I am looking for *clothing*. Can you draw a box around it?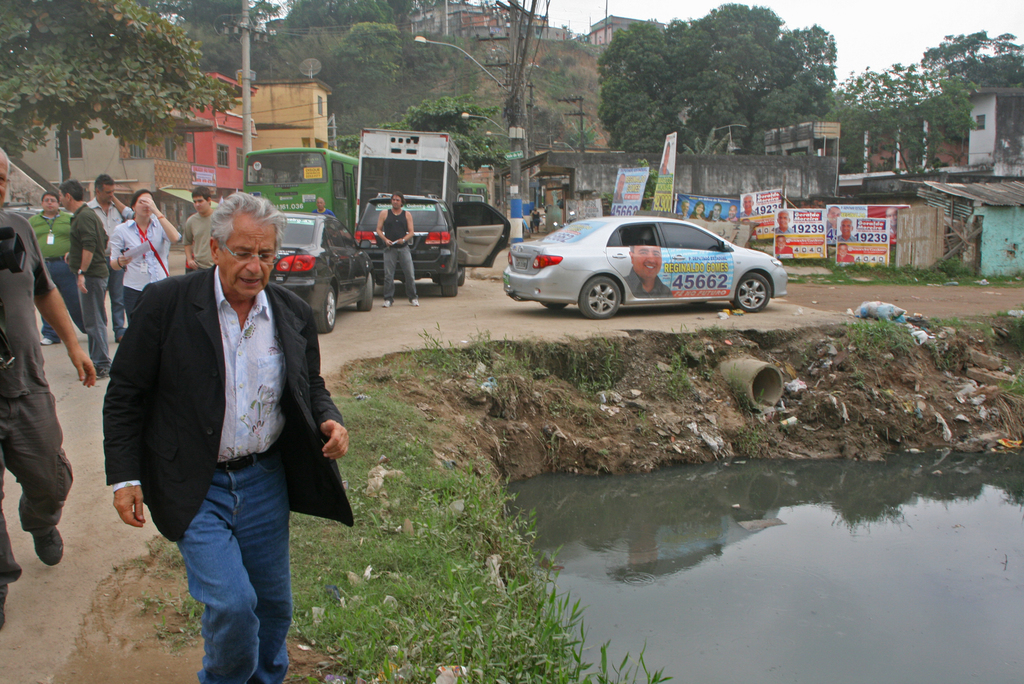
Sure, the bounding box is 839,255,856,261.
